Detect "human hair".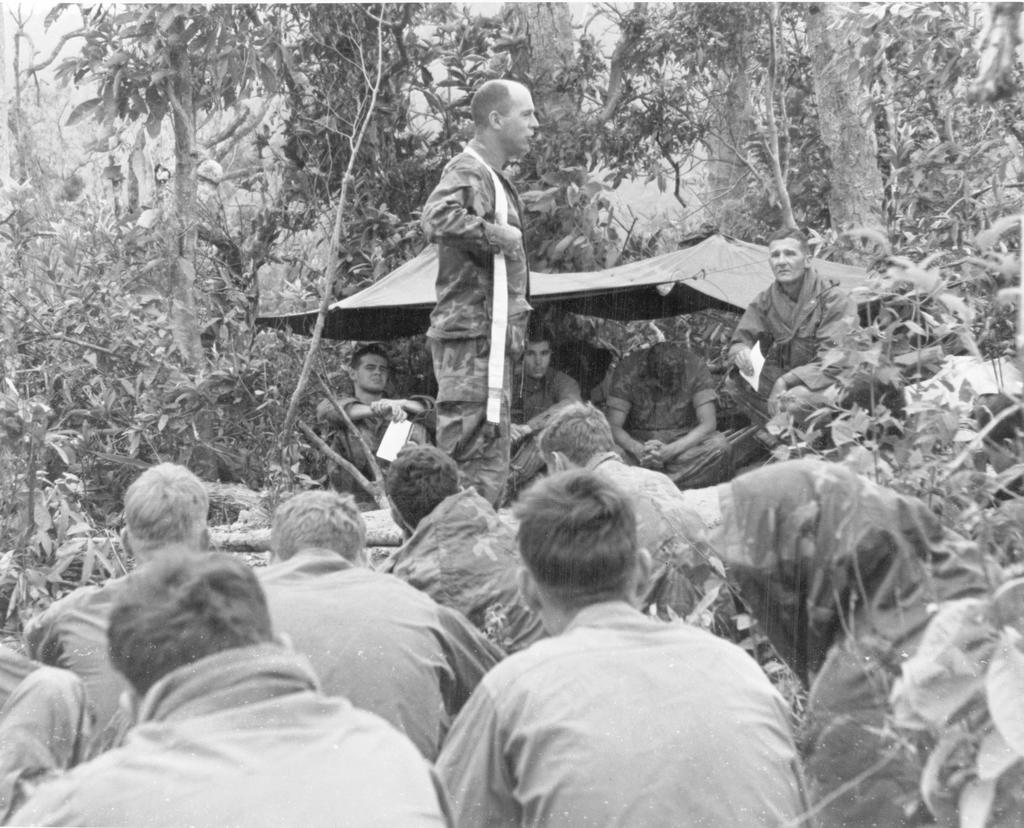
Detected at (347,344,391,371).
